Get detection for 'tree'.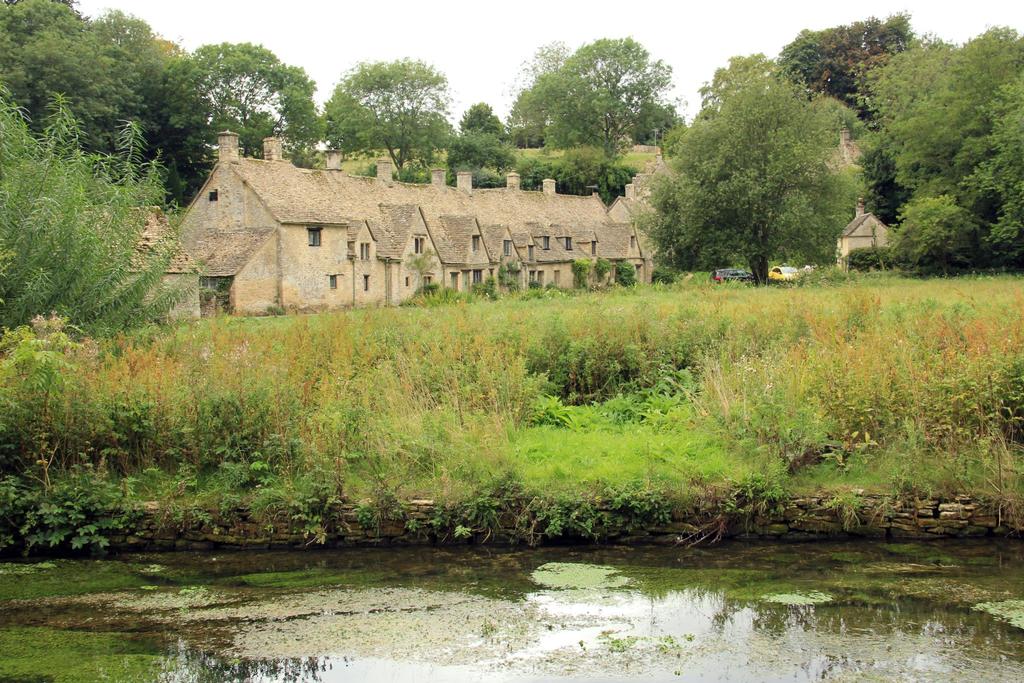
Detection: bbox(771, 2, 955, 183).
